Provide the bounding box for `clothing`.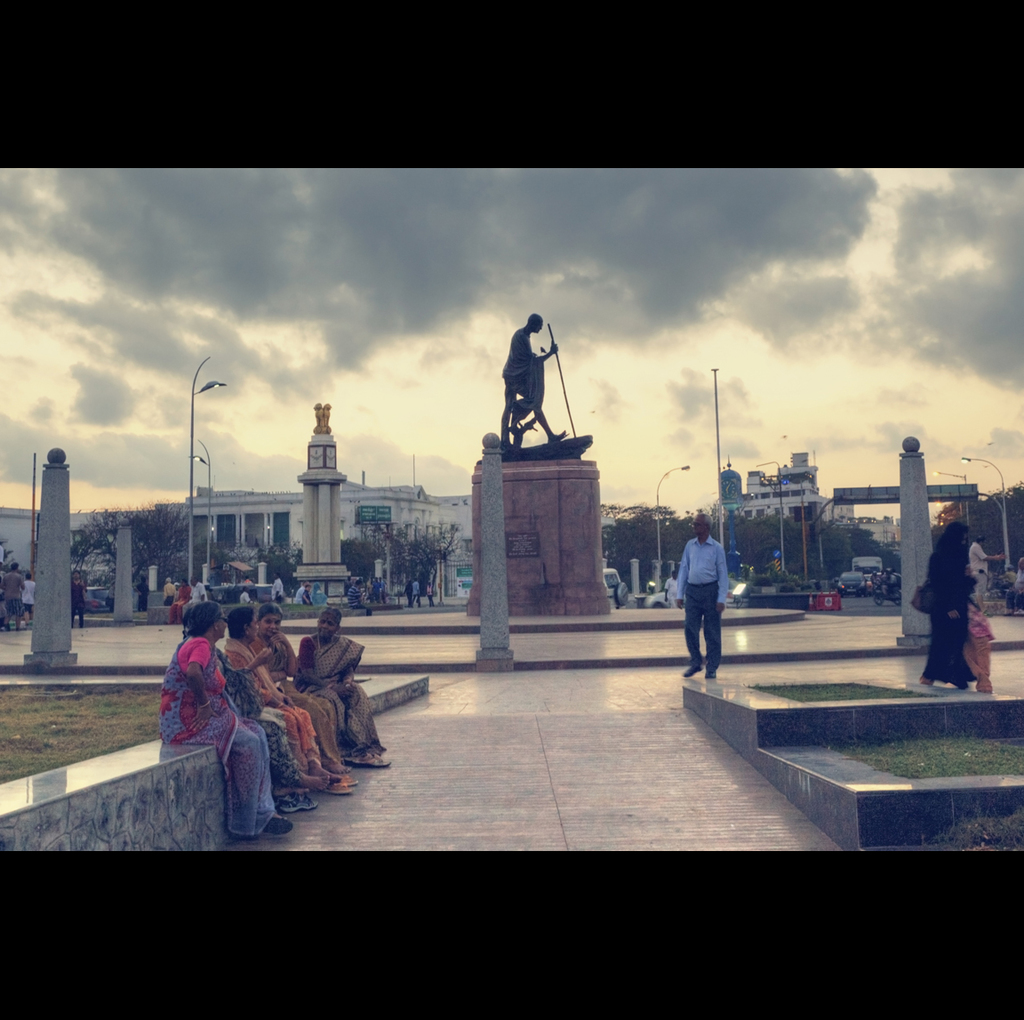
<box>960,621,996,682</box>.
